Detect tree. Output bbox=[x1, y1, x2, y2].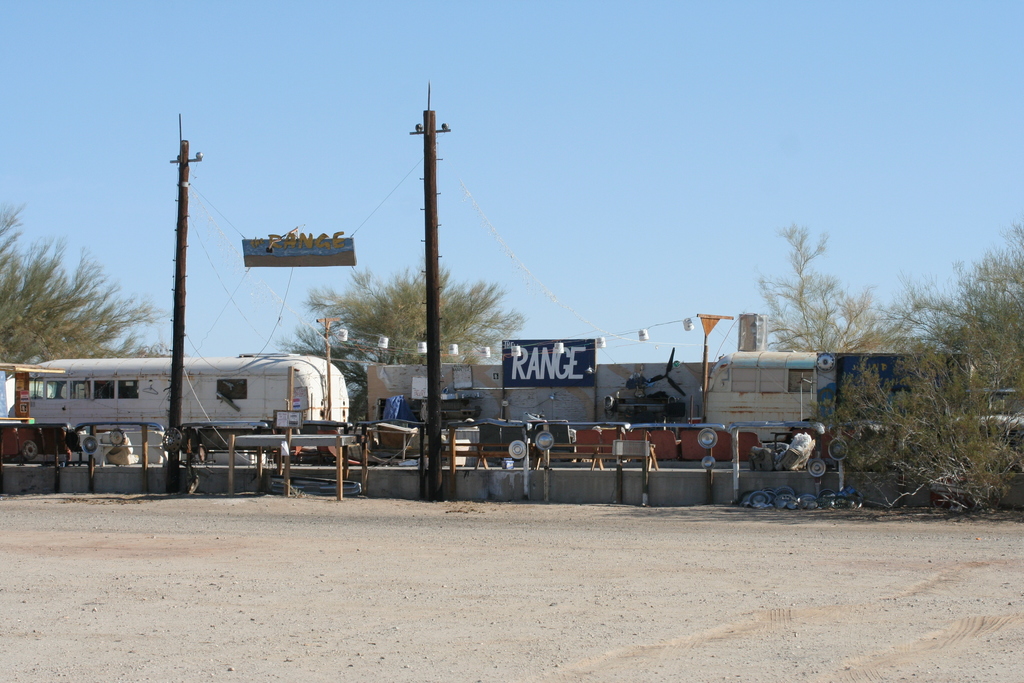
bbox=[271, 267, 536, 391].
